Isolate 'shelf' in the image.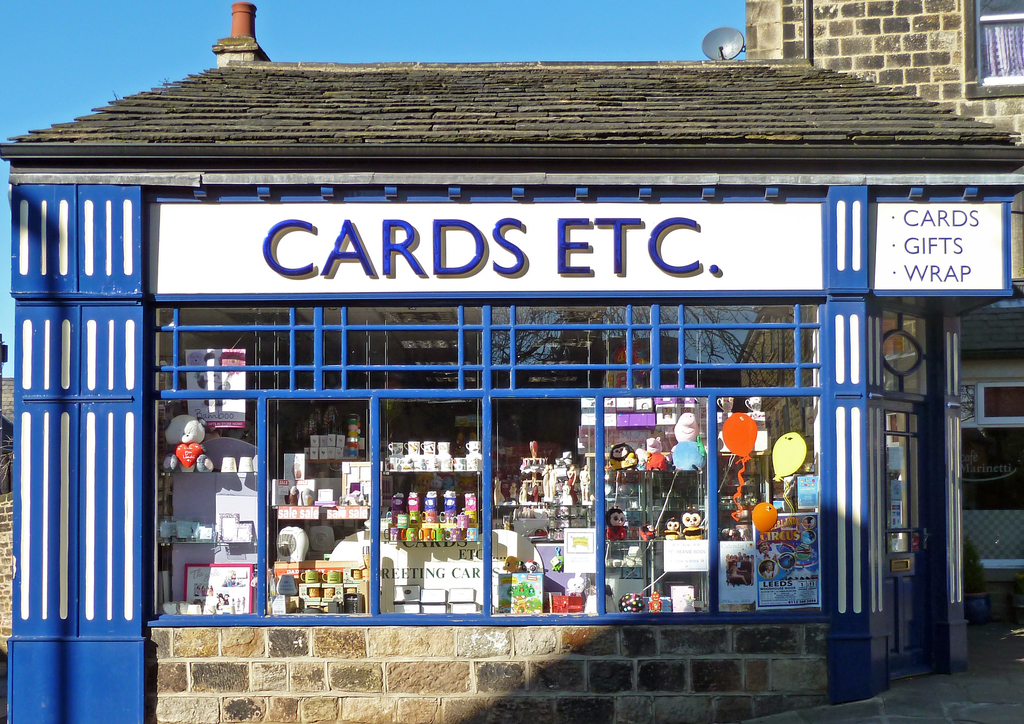
Isolated region: {"x1": 378, "y1": 456, "x2": 483, "y2": 472}.
